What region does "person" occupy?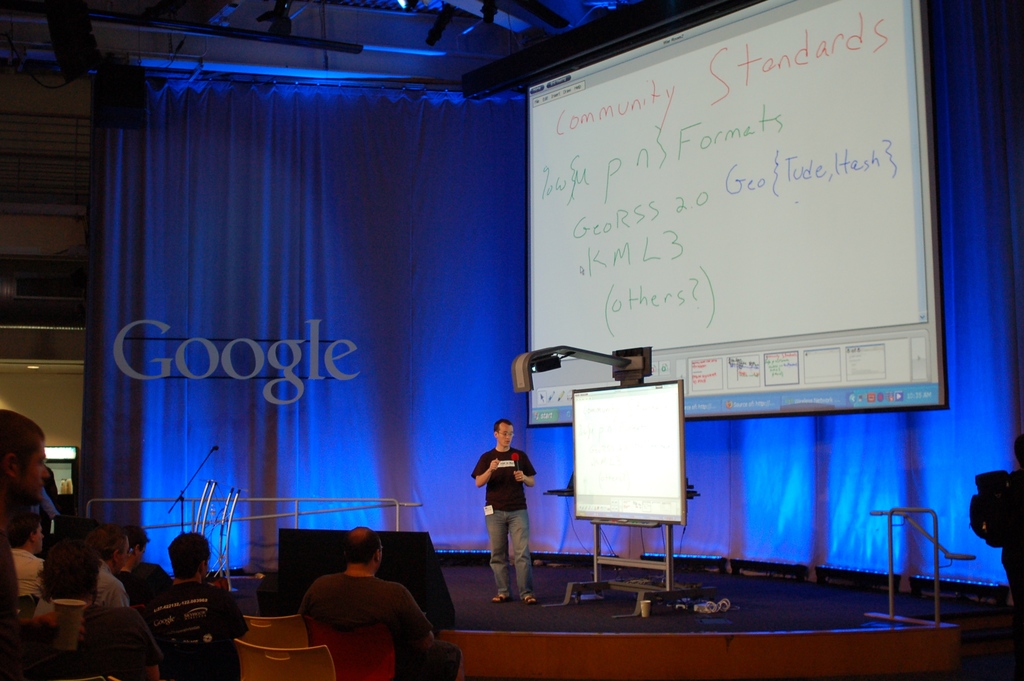
left=472, top=420, right=542, bottom=603.
